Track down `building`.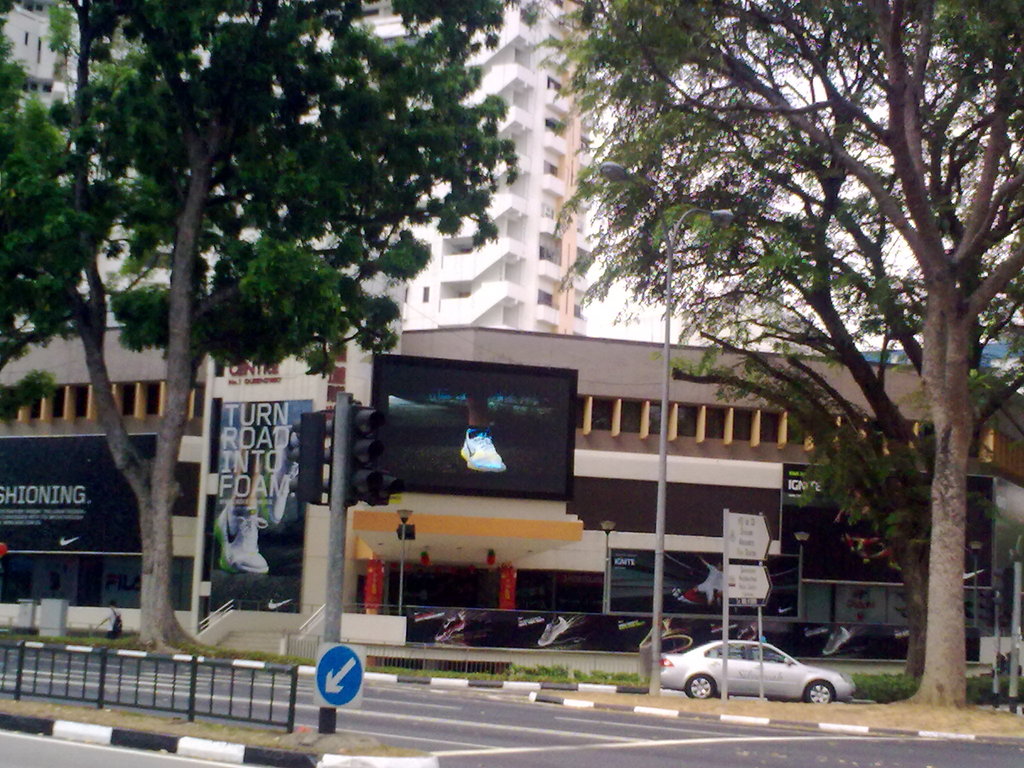
Tracked to box(0, 0, 175, 291).
